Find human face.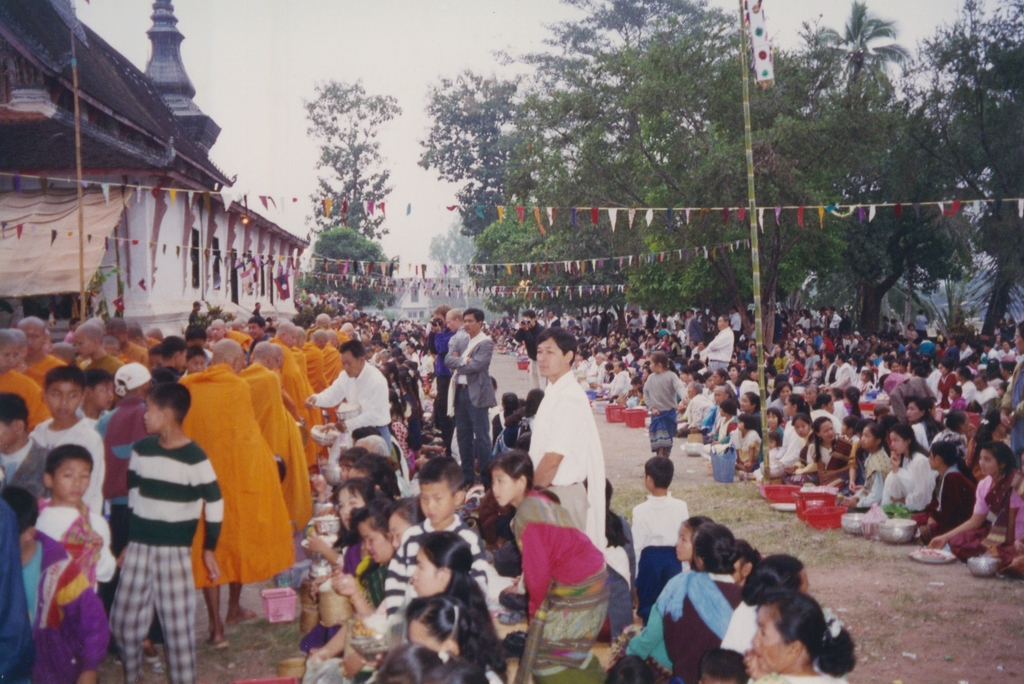
bbox(408, 617, 440, 651).
